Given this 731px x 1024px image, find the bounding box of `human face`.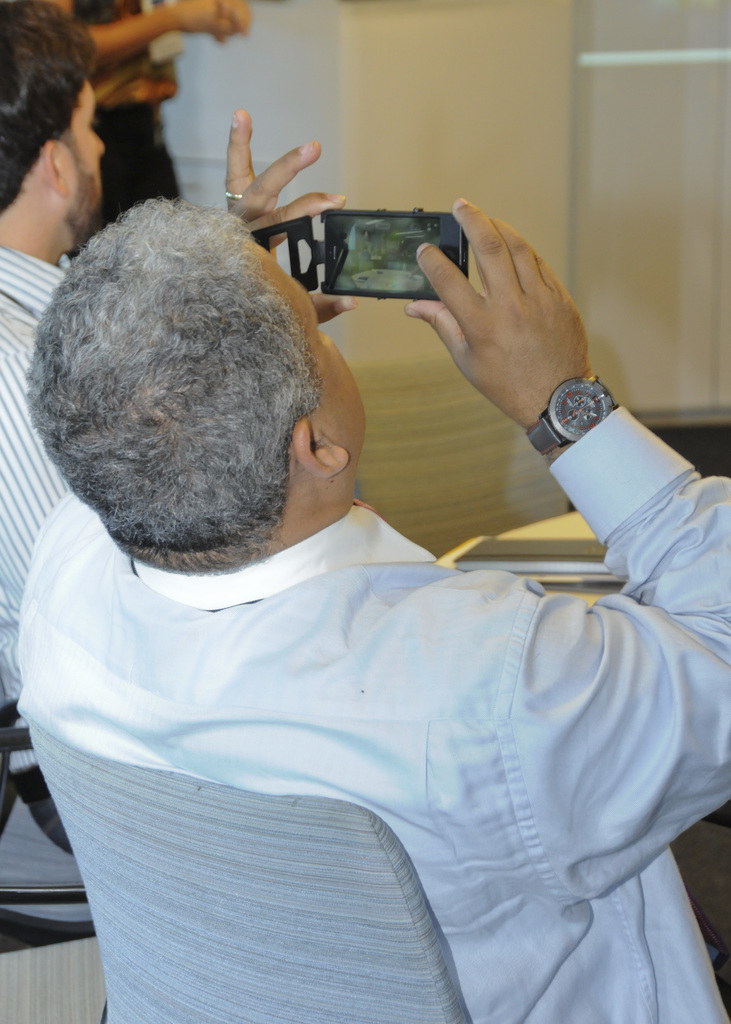
box(58, 77, 108, 244).
